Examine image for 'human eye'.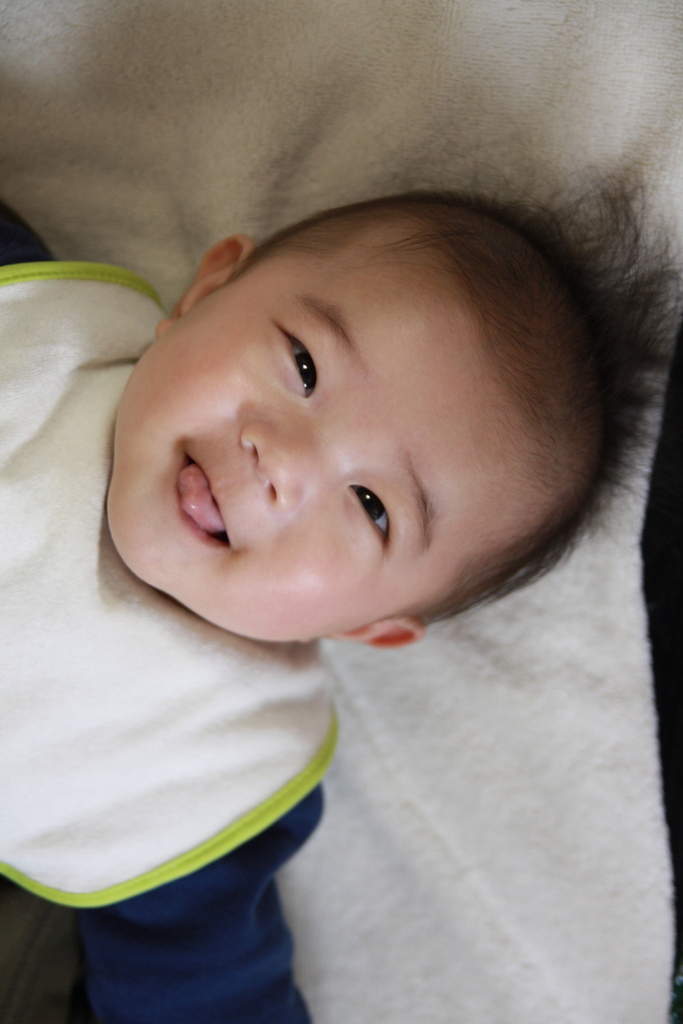
Examination result: 342, 476, 397, 561.
